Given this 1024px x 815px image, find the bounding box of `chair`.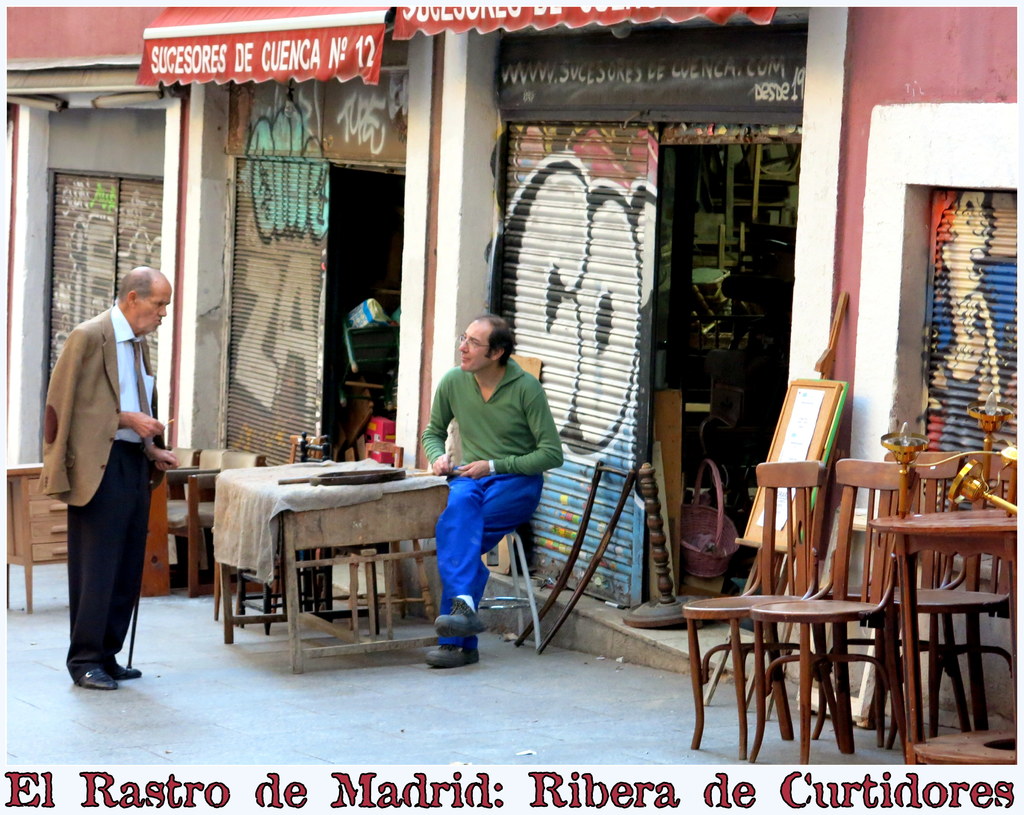
rect(206, 435, 330, 621).
